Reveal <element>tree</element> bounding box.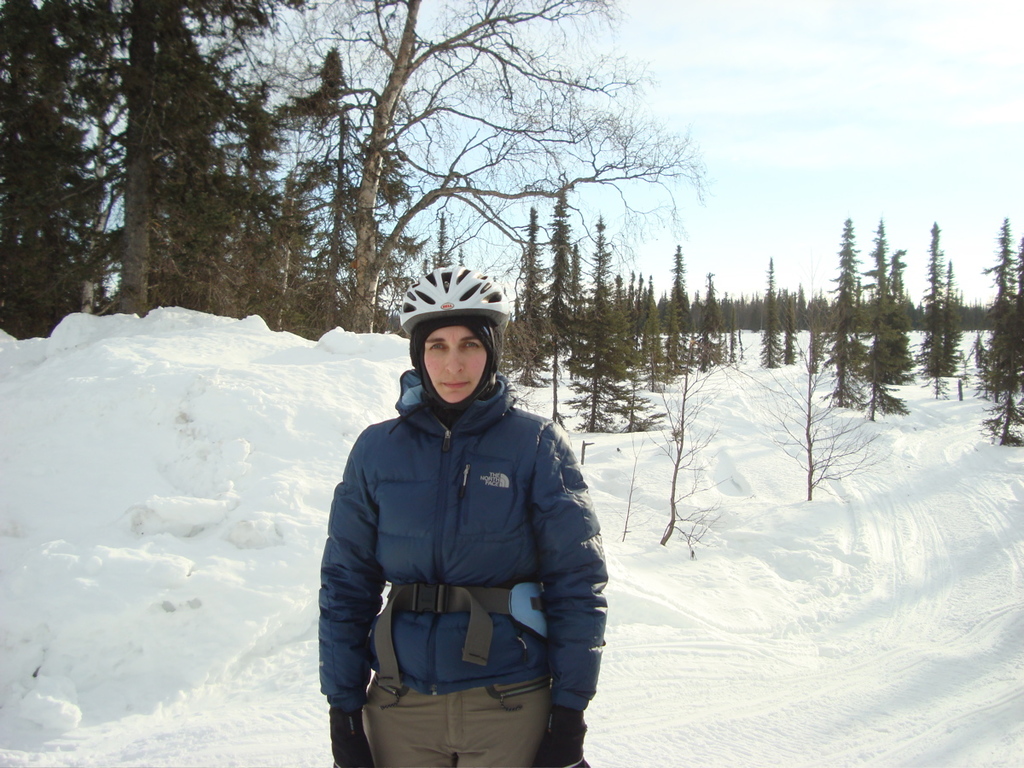
Revealed: [left=852, top=218, right=911, bottom=428].
